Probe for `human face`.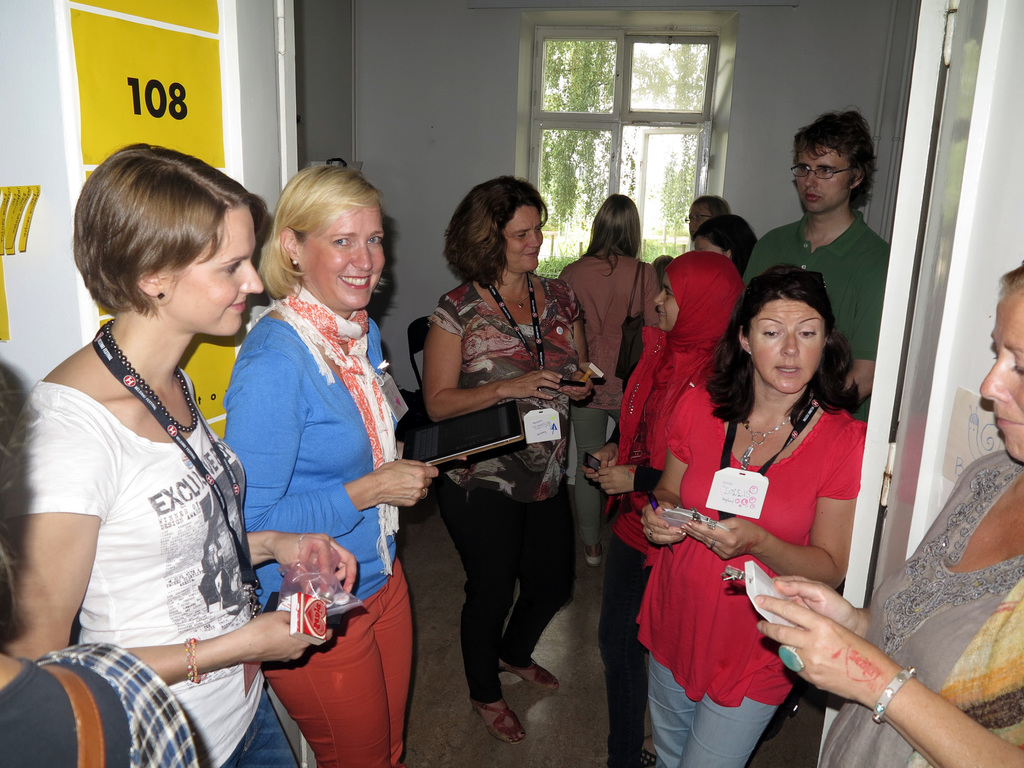
Probe result: x1=507, y1=205, x2=547, y2=276.
